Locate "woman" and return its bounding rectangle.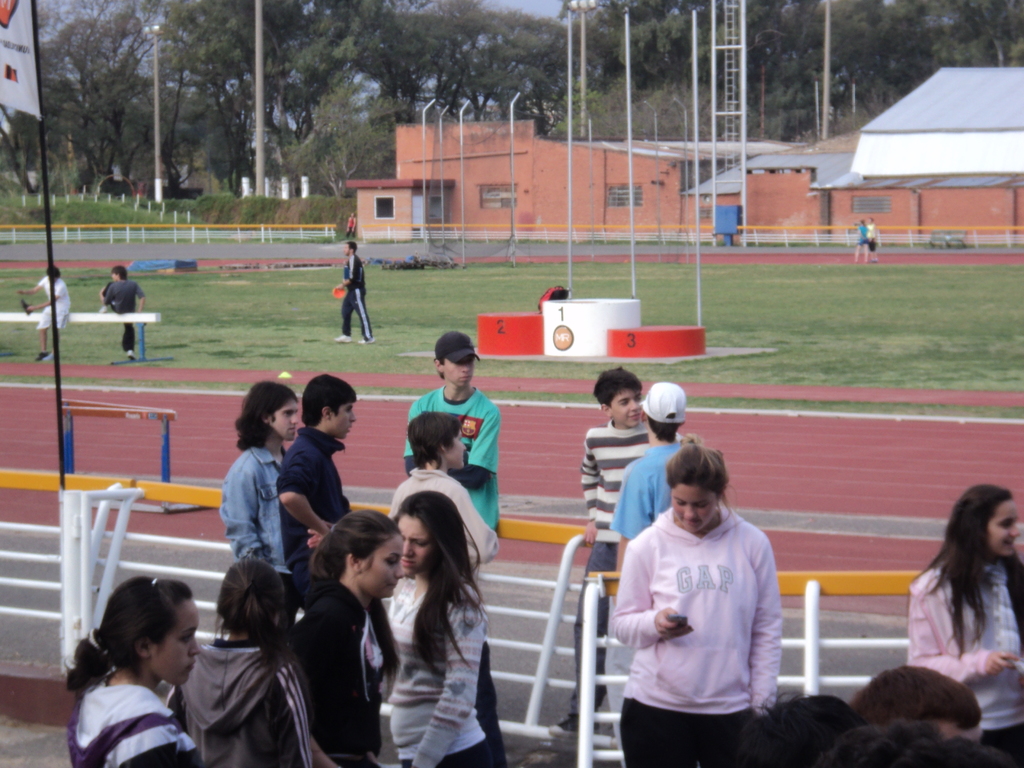
bbox(63, 576, 202, 767).
